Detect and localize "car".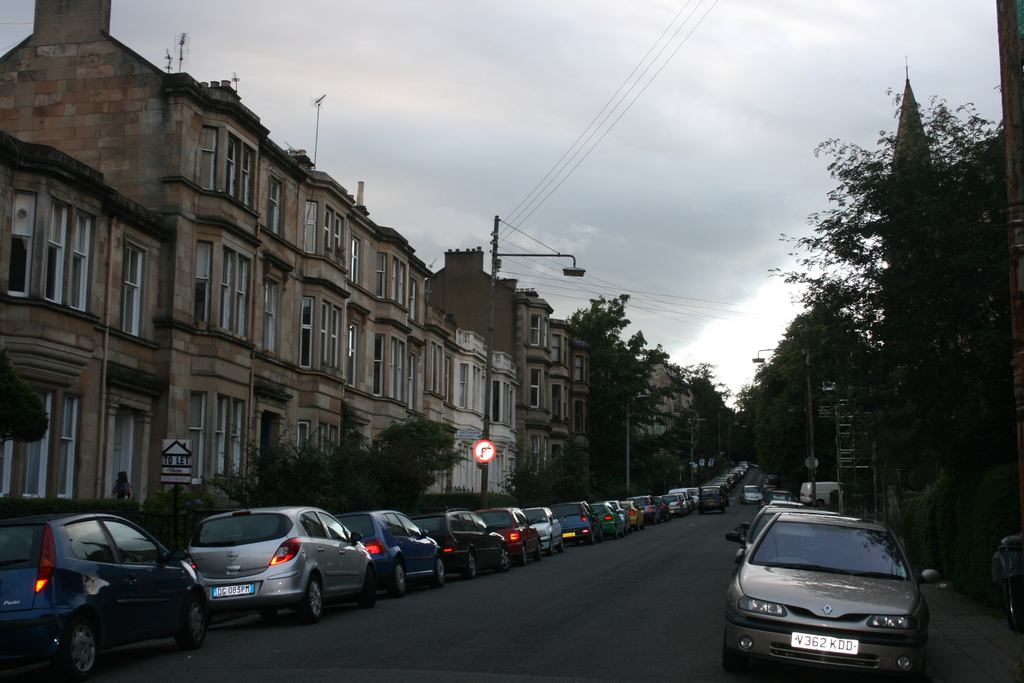
Localized at (339, 504, 454, 595).
